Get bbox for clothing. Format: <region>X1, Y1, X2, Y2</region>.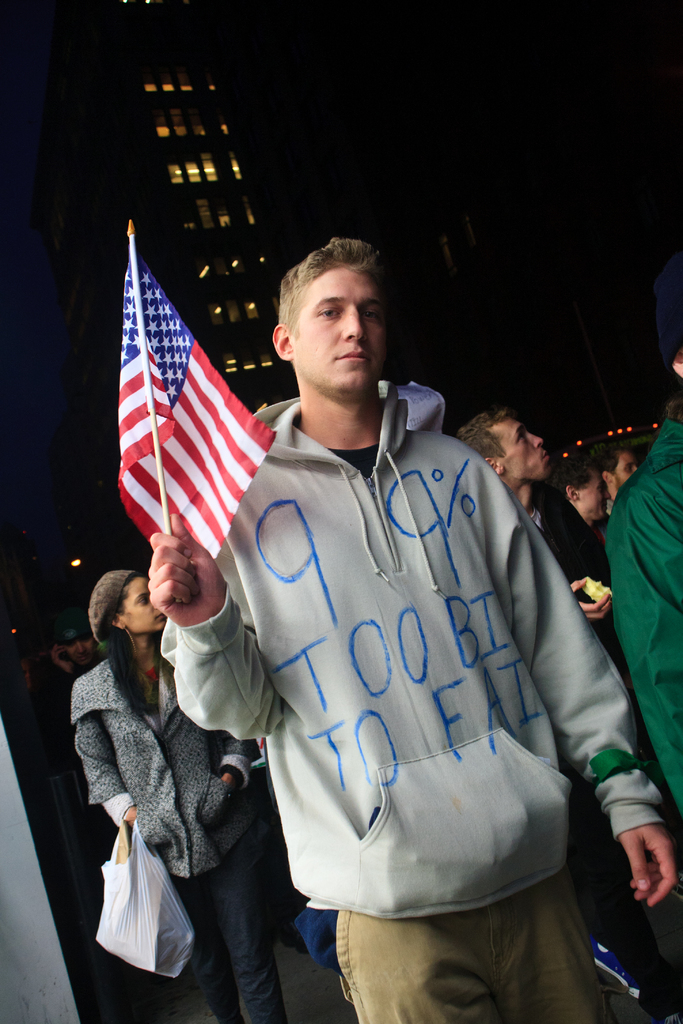
<region>55, 577, 294, 982</region>.
